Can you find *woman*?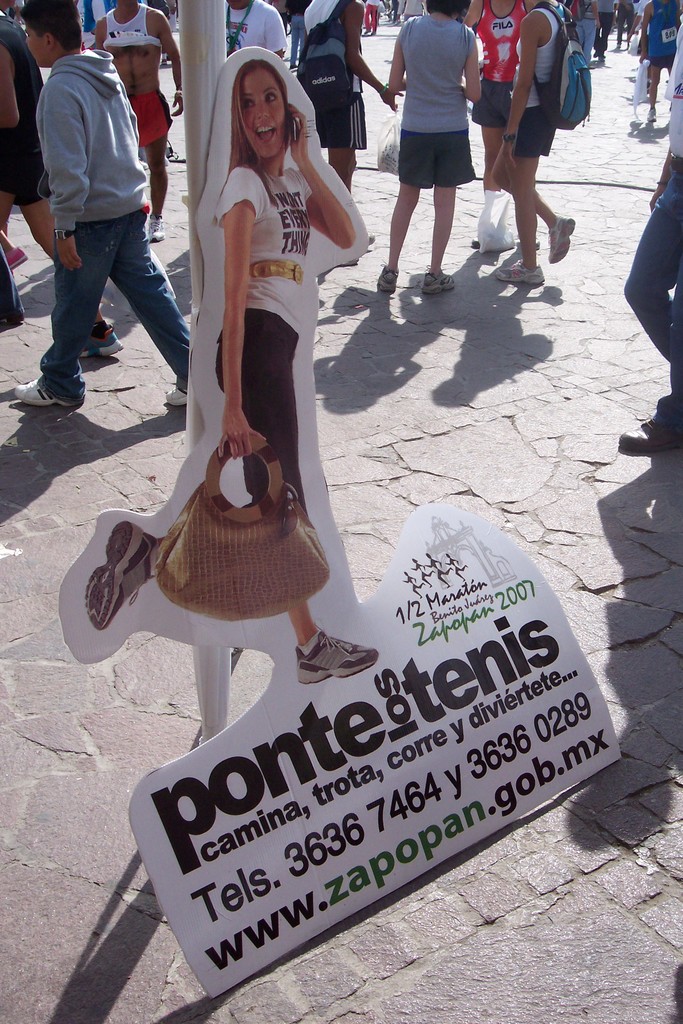
Yes, bounding box: [x1=376, y1=0, x2=481, y2=296].
